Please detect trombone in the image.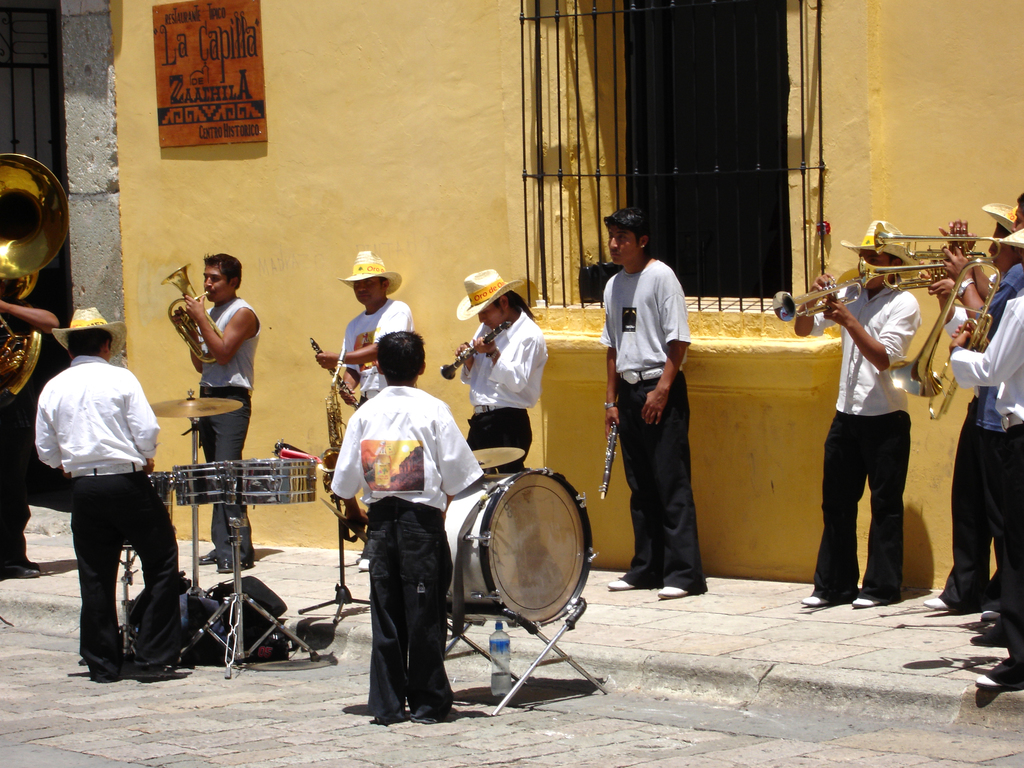
<bbox>886, 257, 1005, 419</bbox>.
